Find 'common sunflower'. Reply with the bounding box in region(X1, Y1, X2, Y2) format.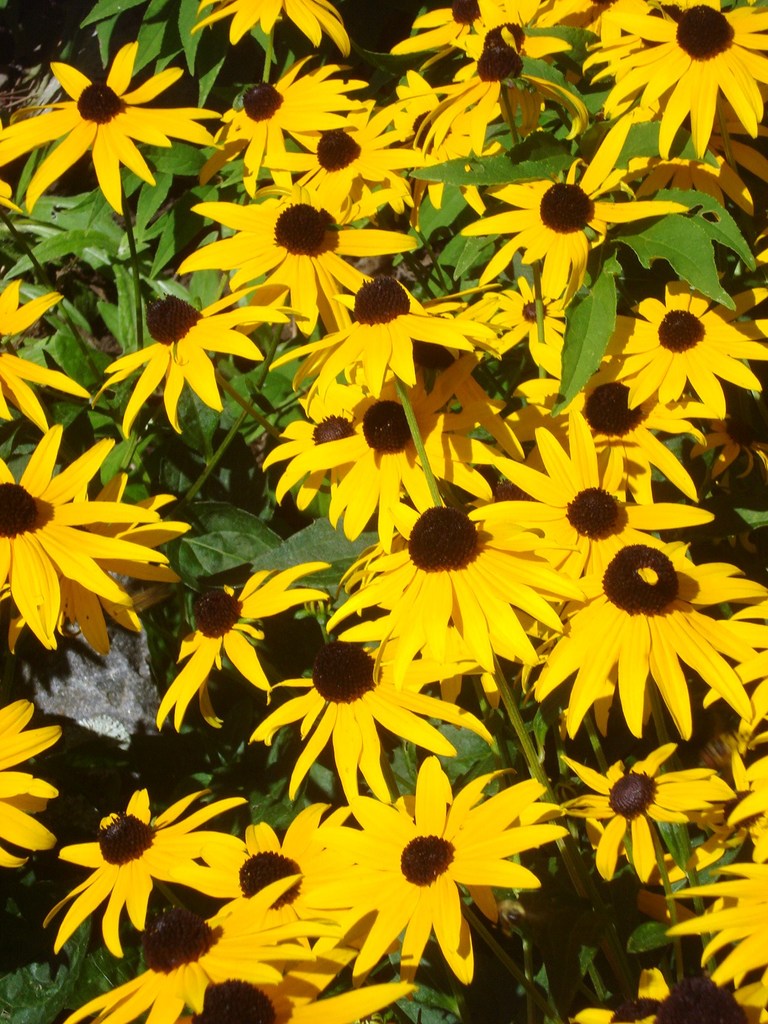
region(275, 641, 455, 797).
